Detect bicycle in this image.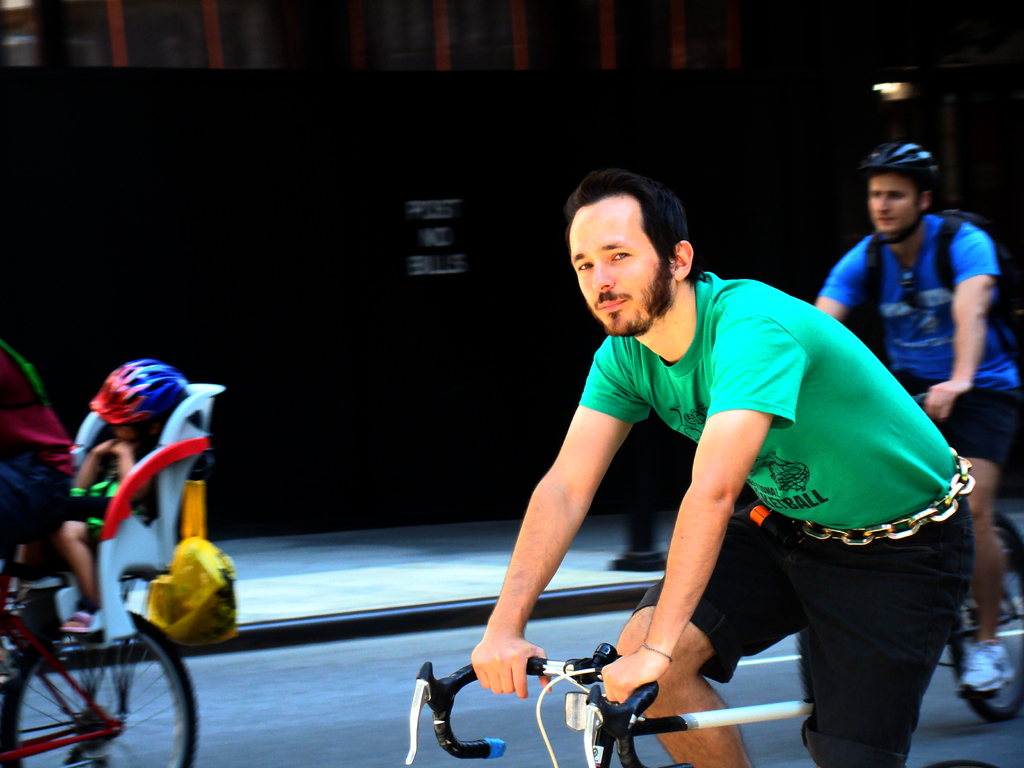
Detection: [397,662,1002,767].
